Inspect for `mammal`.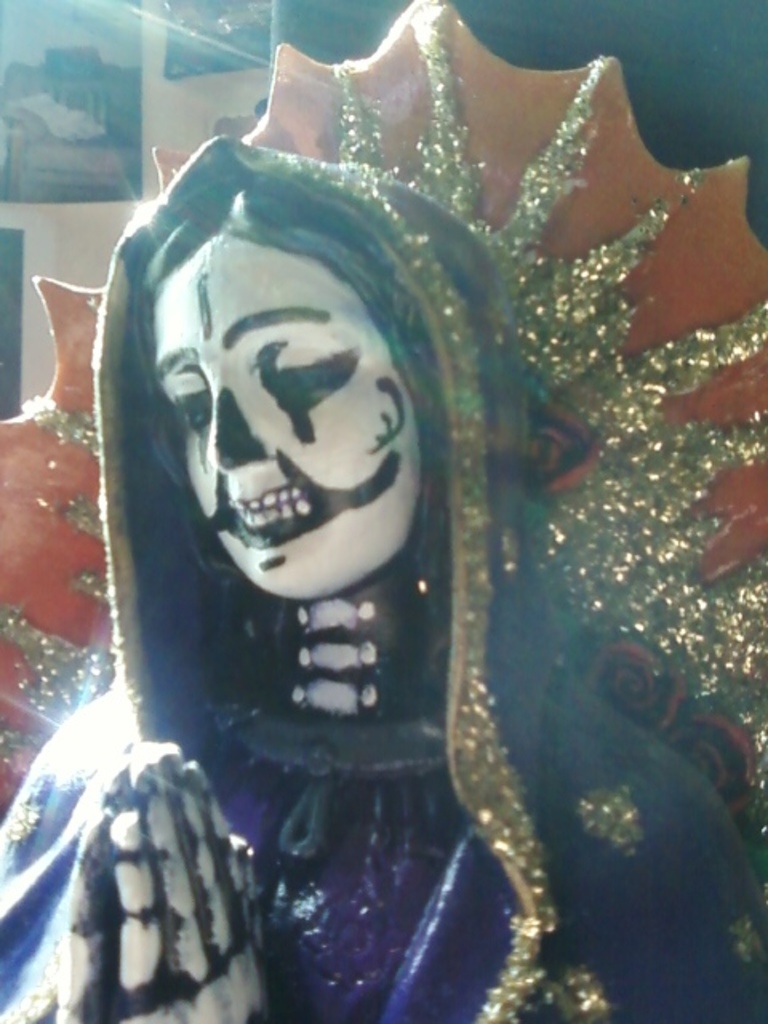
Inspection: locate(0, 133, 766, 1014).
